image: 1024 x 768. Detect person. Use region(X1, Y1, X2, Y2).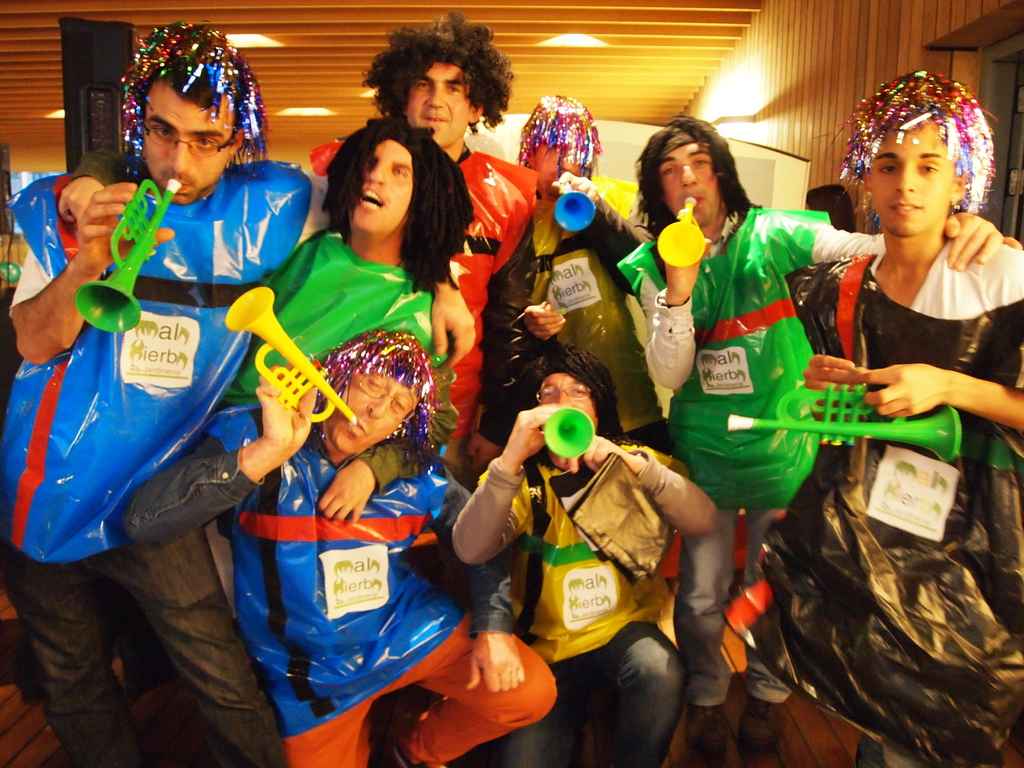
region(620, 119, 890, 767).
